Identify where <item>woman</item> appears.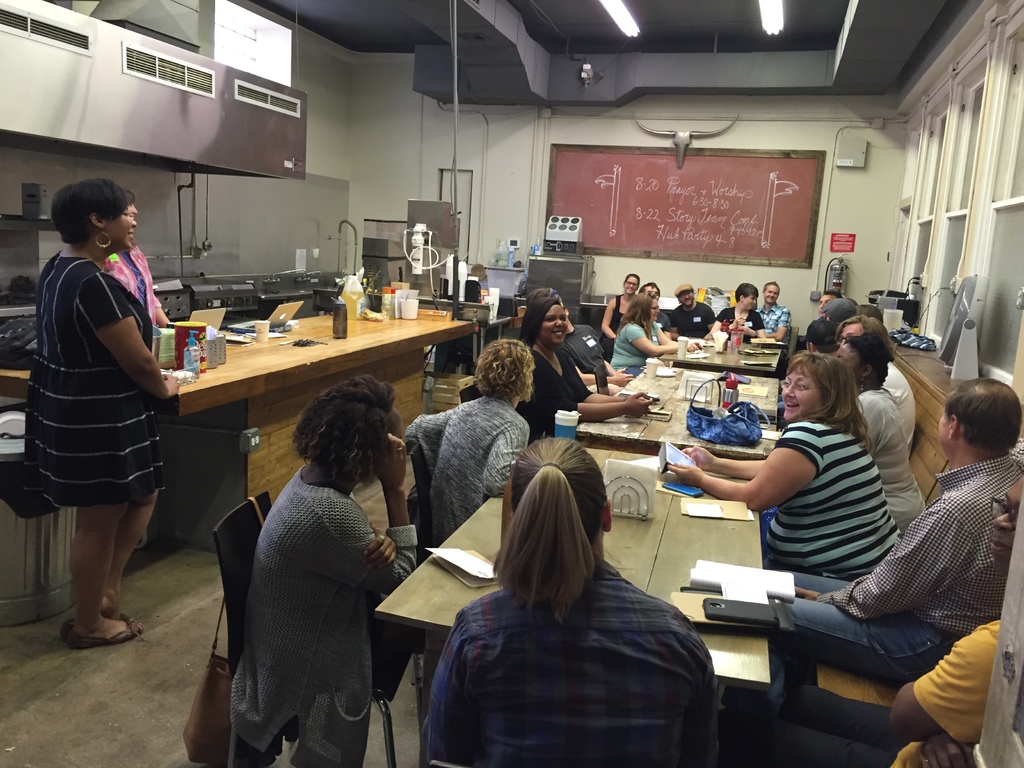
Appears at rect(662, 348, 900, 595).
